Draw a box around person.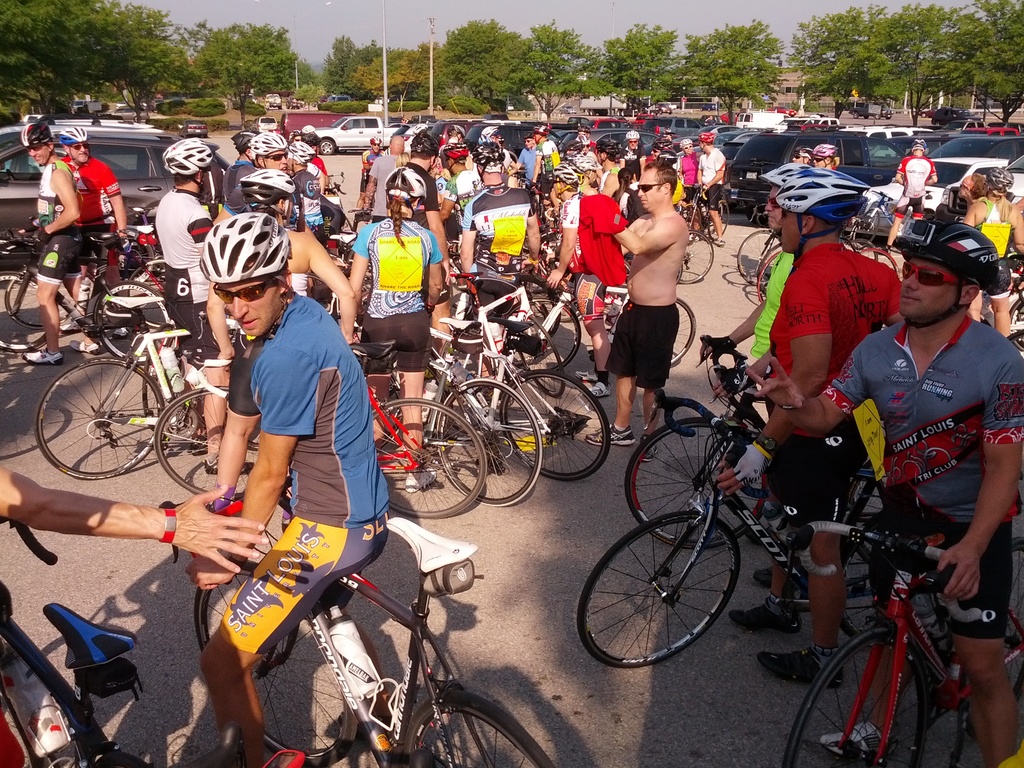
[x1=715, y1=161, x2=909, y2=682].
